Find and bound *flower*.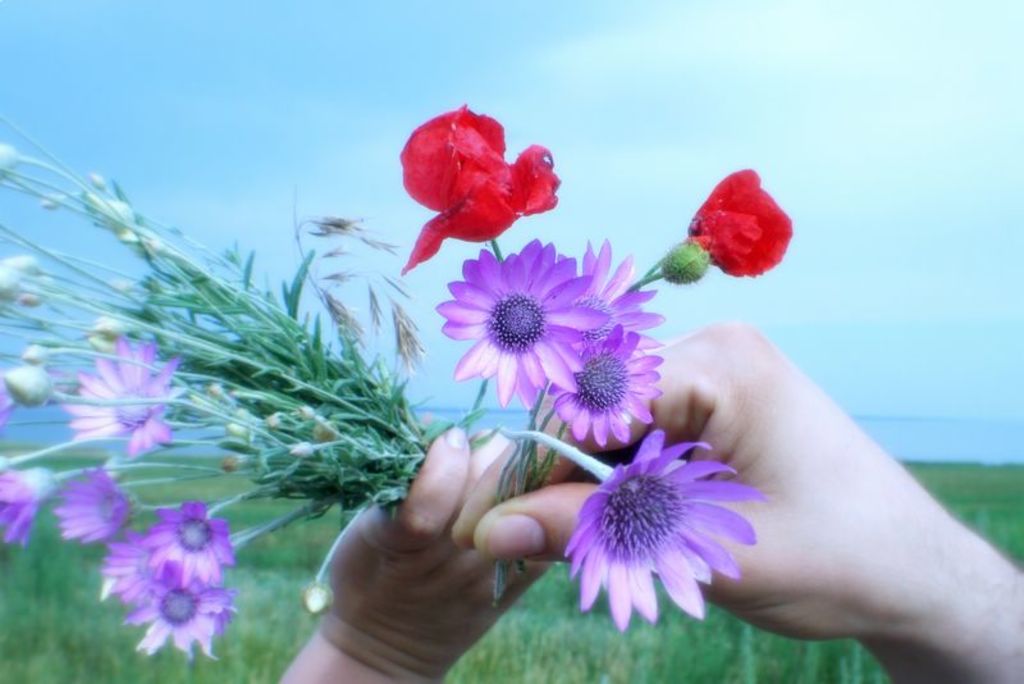
Bound: region(436, 242, 608, 406).
